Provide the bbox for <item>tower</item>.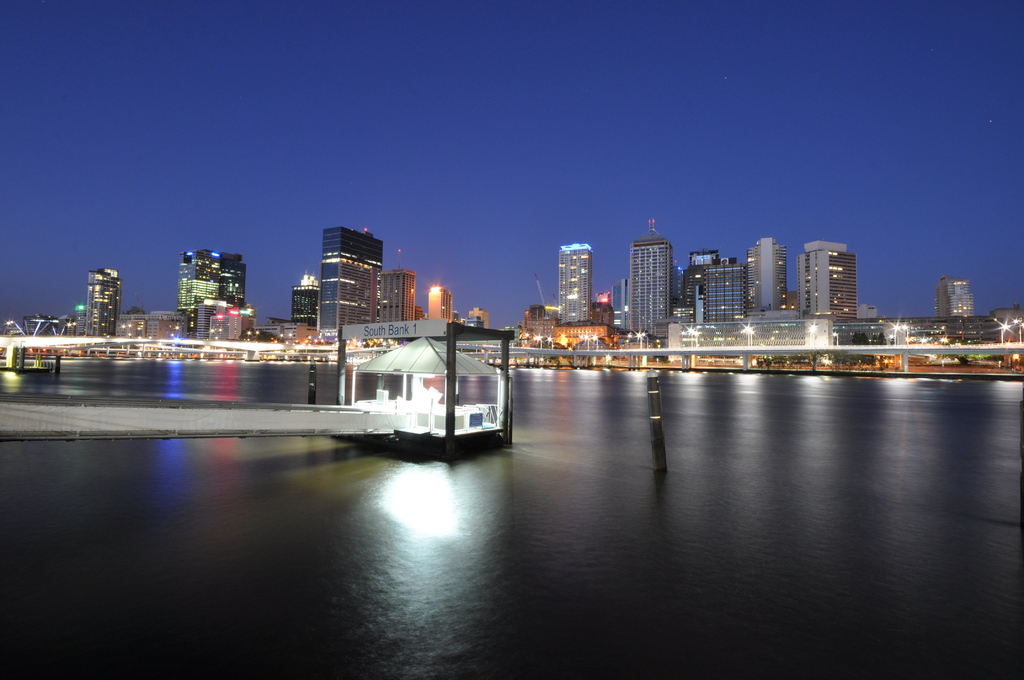
rect(434, 282, 454, 319).
